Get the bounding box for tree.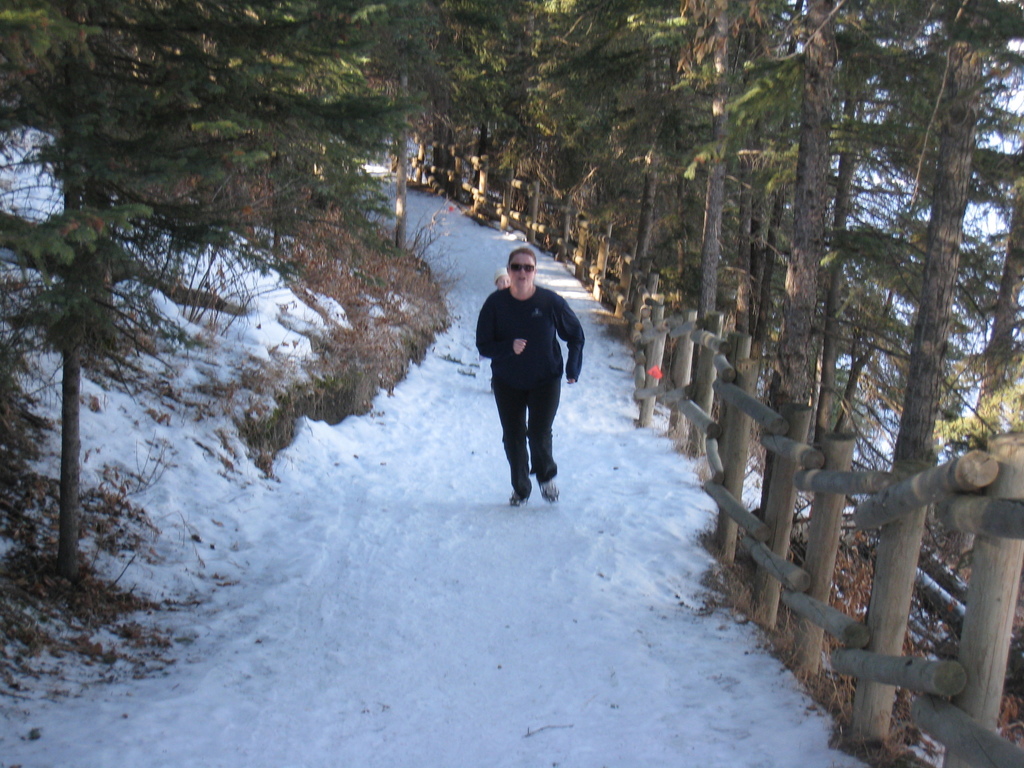
bbox=[0, 396, 1023, 575].
